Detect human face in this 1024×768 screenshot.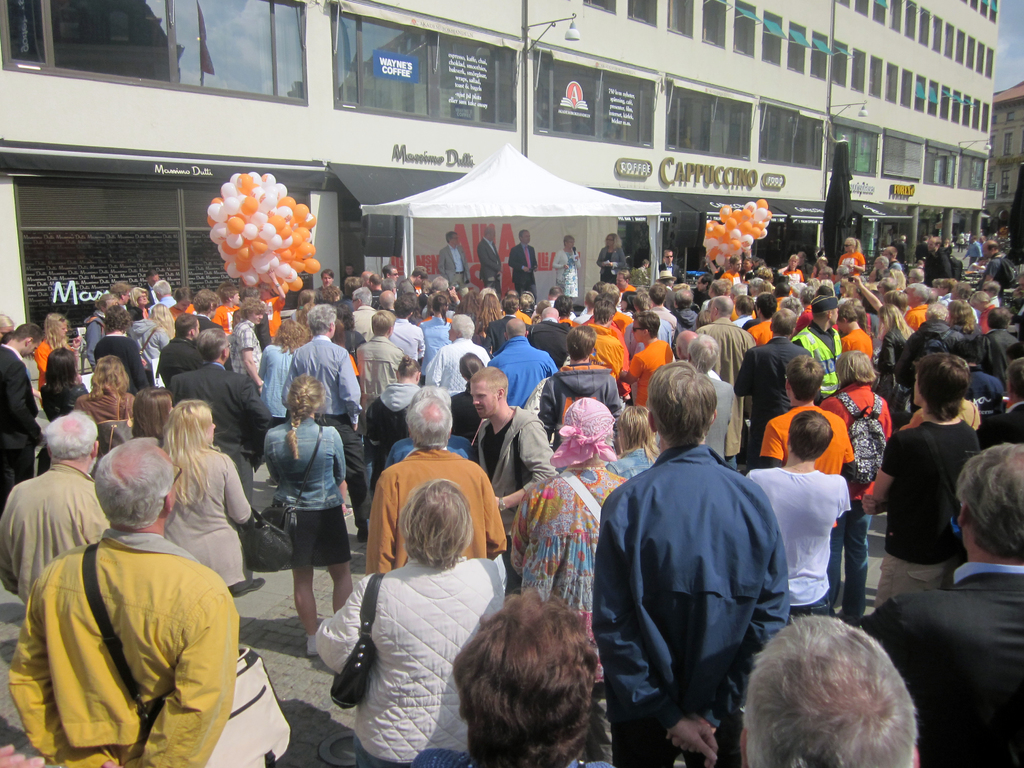
Detection: bbox(195, 324, 200, 331).
